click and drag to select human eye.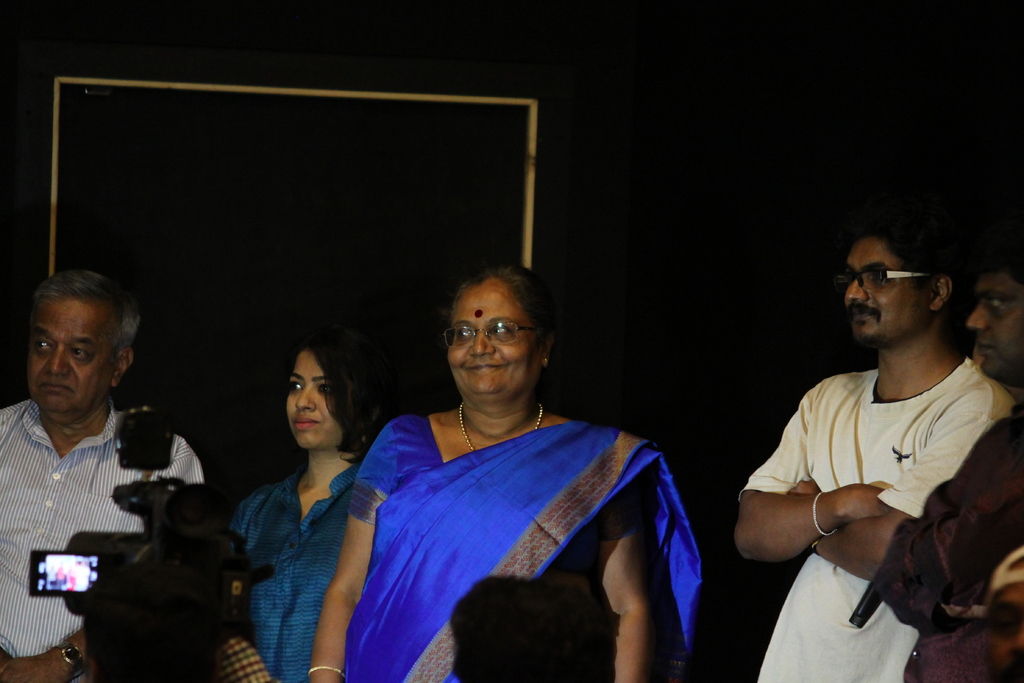
Selection: left=452, top=325, right=477, bottom=341.
